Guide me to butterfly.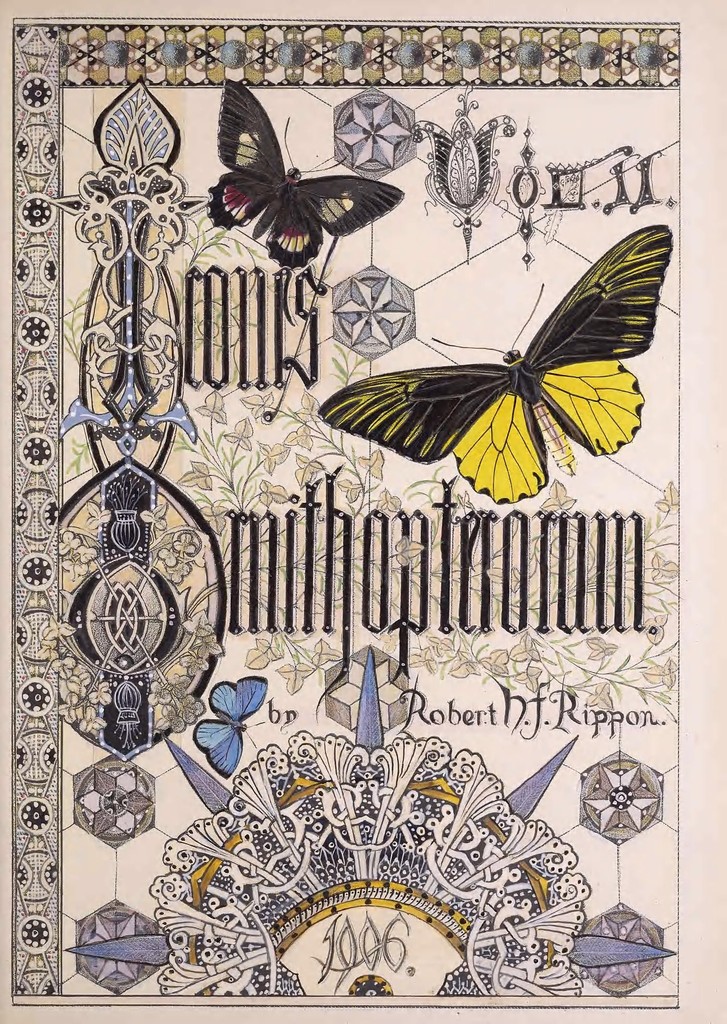
Guidance: x1=186, y1=666, x2=270, y2=780.
